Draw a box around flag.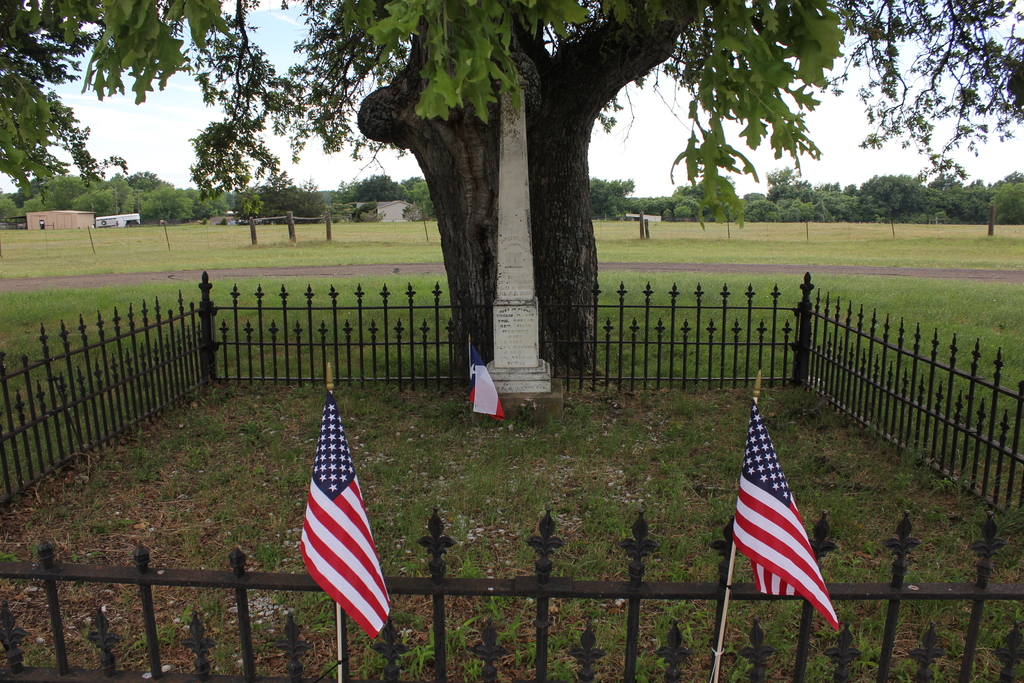
rect(300, 393, 391, 638).
